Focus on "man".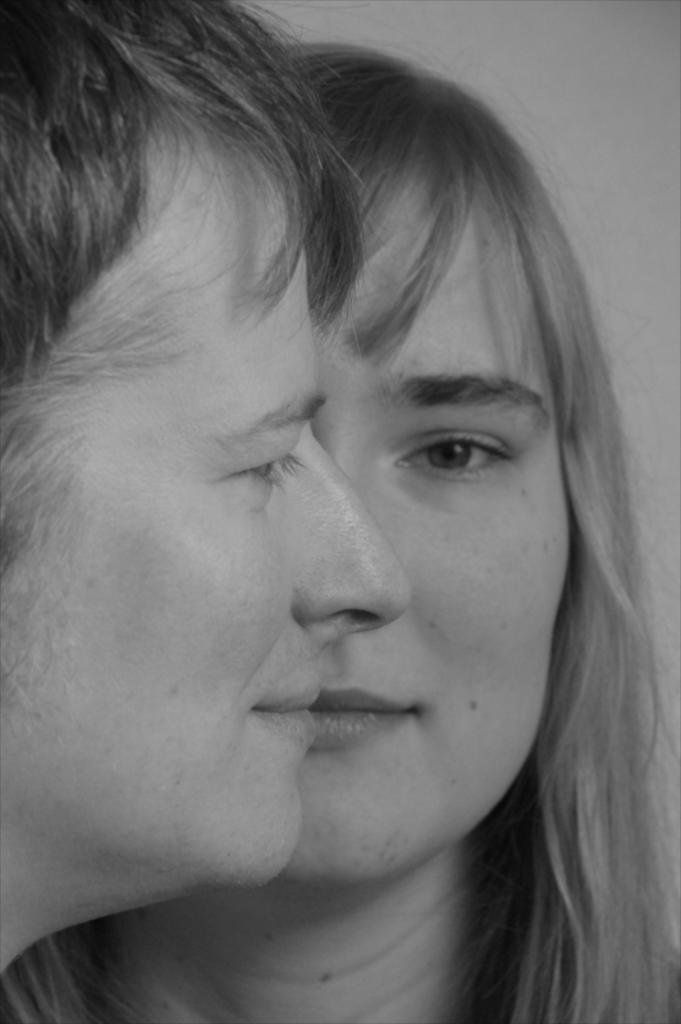
Focused at 0 0 413 984.
